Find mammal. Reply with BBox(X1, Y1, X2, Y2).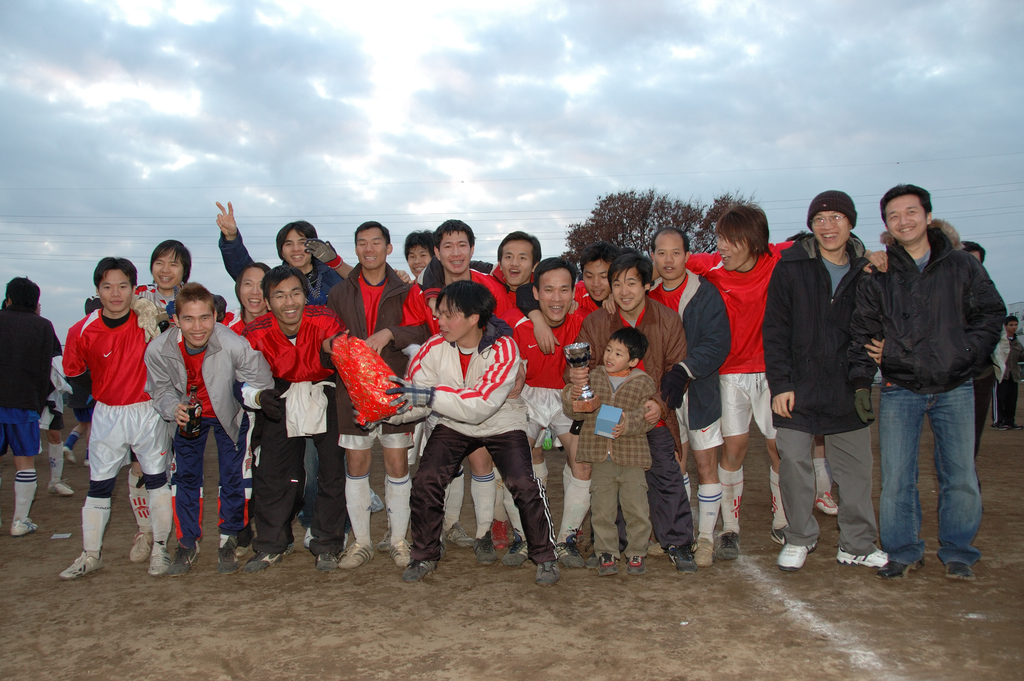
BBox(305, 229, 436, 279).
